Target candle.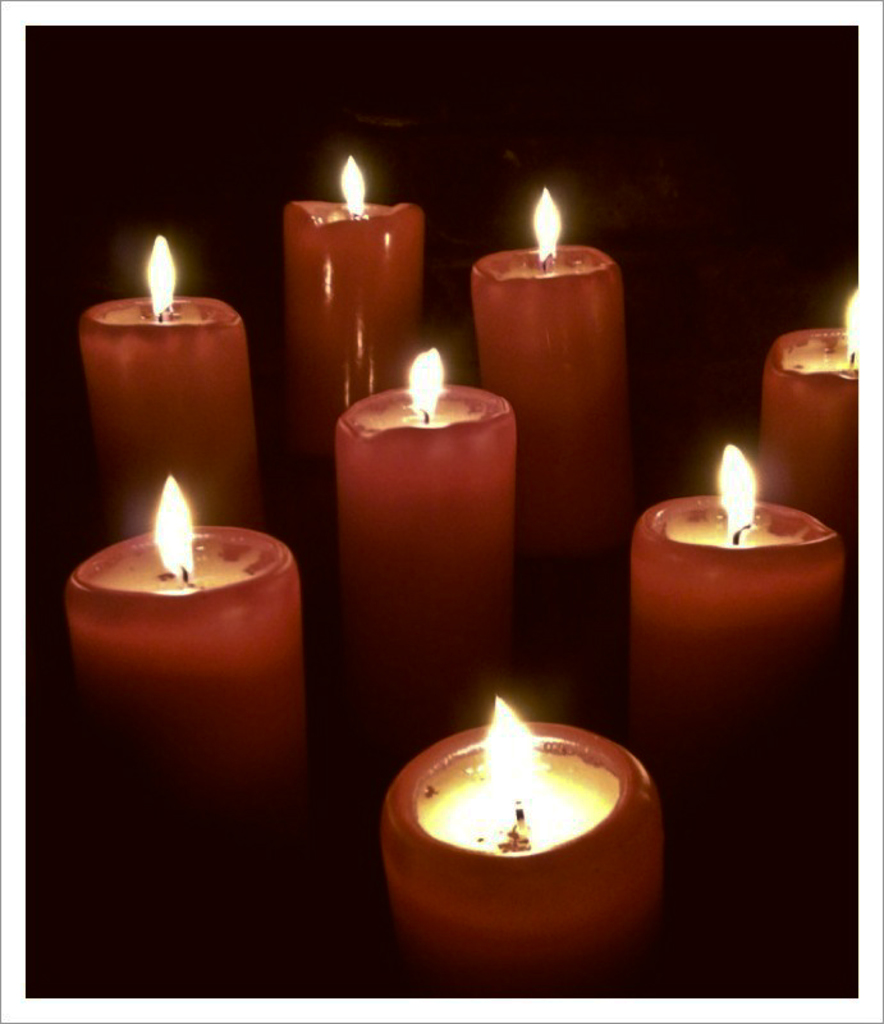
Target region: (left=325, top=337, right=517, bottom=731).
